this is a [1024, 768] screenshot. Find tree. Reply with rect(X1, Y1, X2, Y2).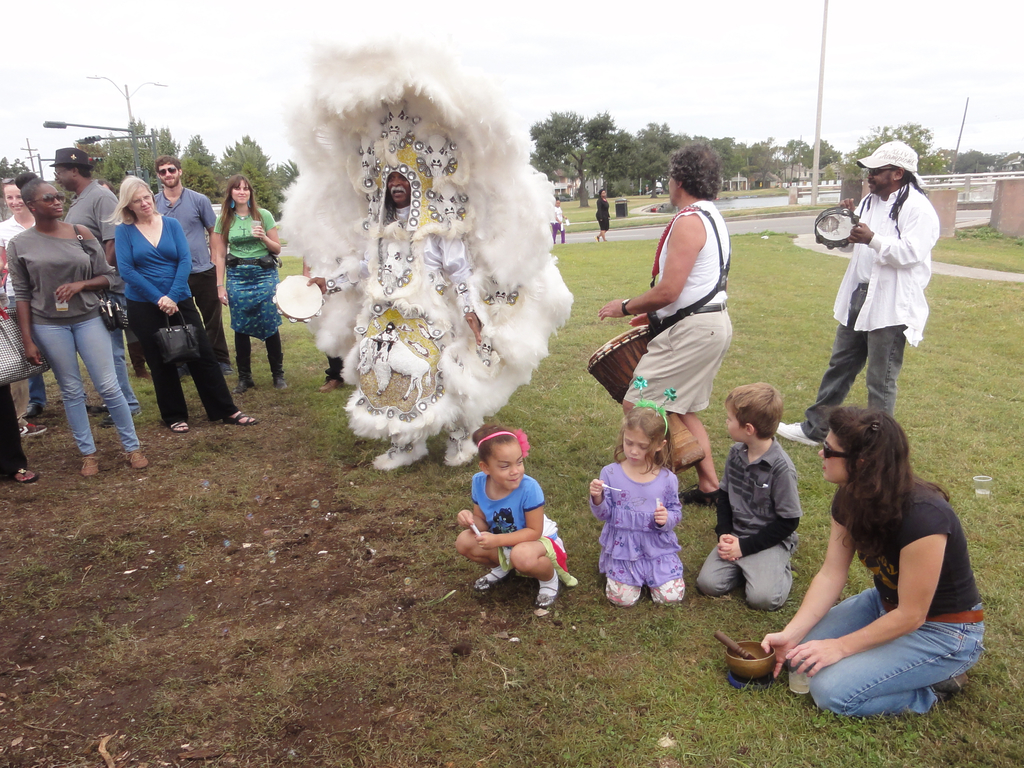
rect(842, 120, 935, 172).
